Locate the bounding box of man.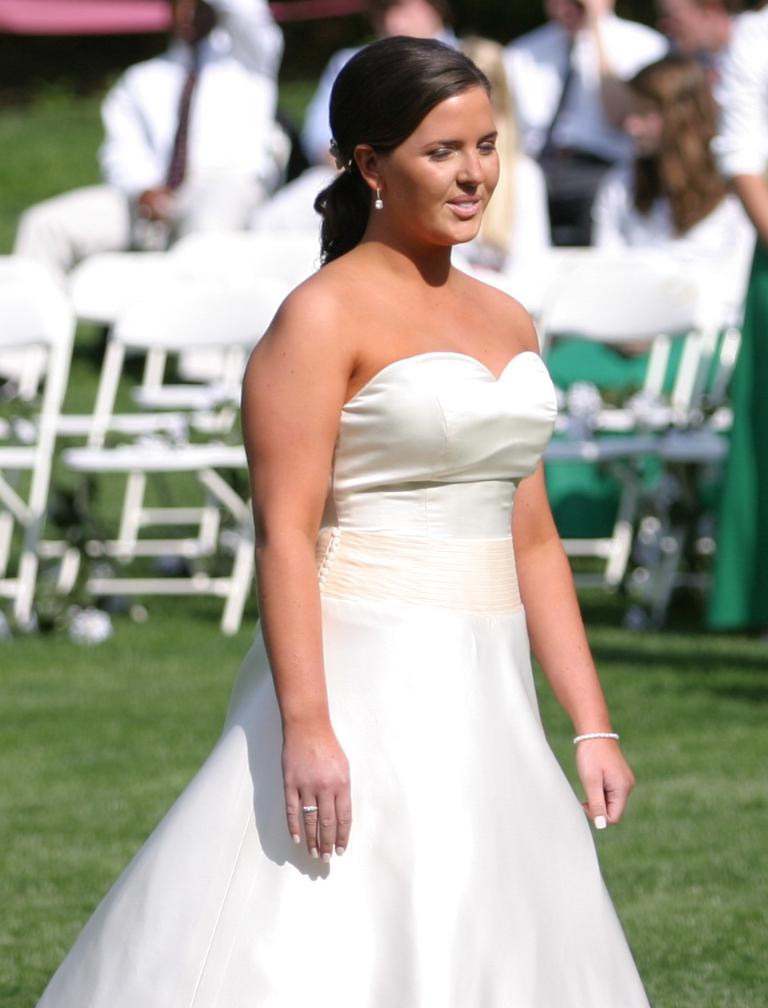
Bounding box: x1=10 y1=0 x2=286 y2=285.
